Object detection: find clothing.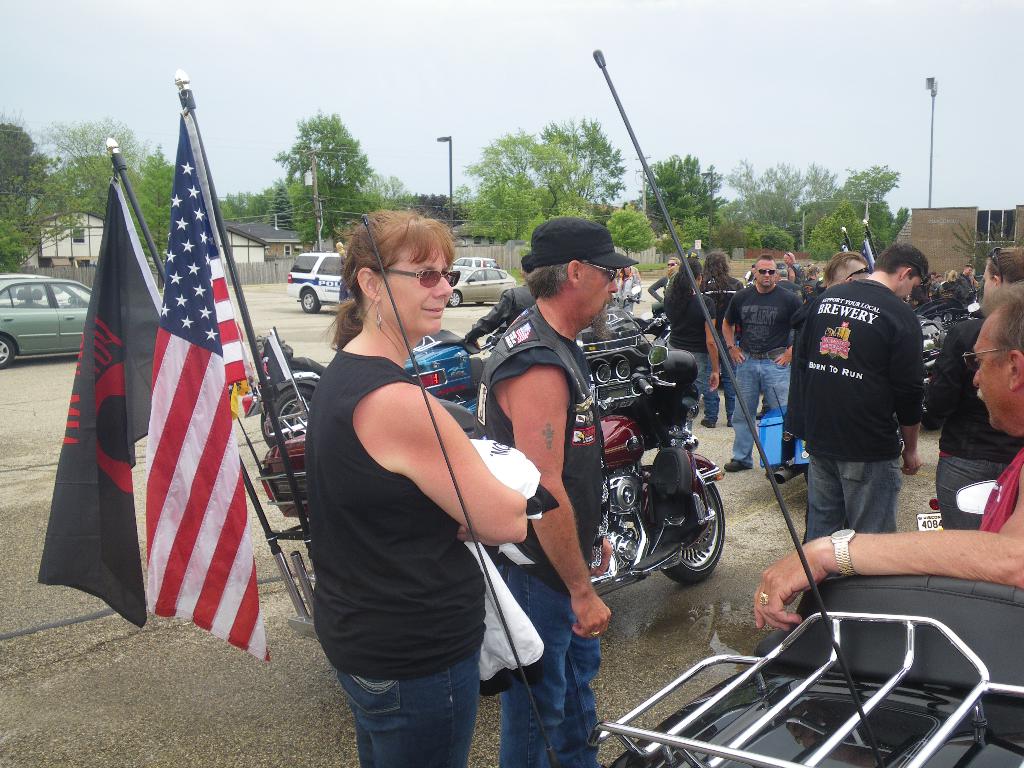
BBox(941, 280, 964, 299).
